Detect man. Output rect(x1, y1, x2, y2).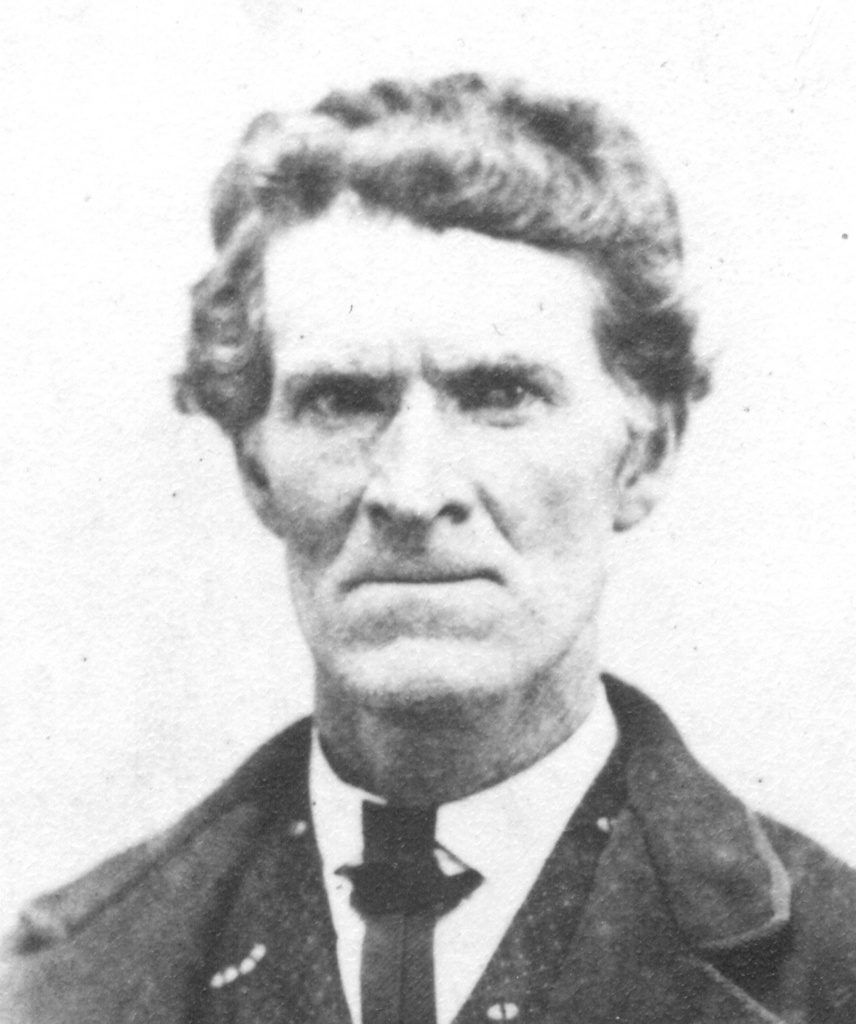
rect(0, 71, 855, 1023).
